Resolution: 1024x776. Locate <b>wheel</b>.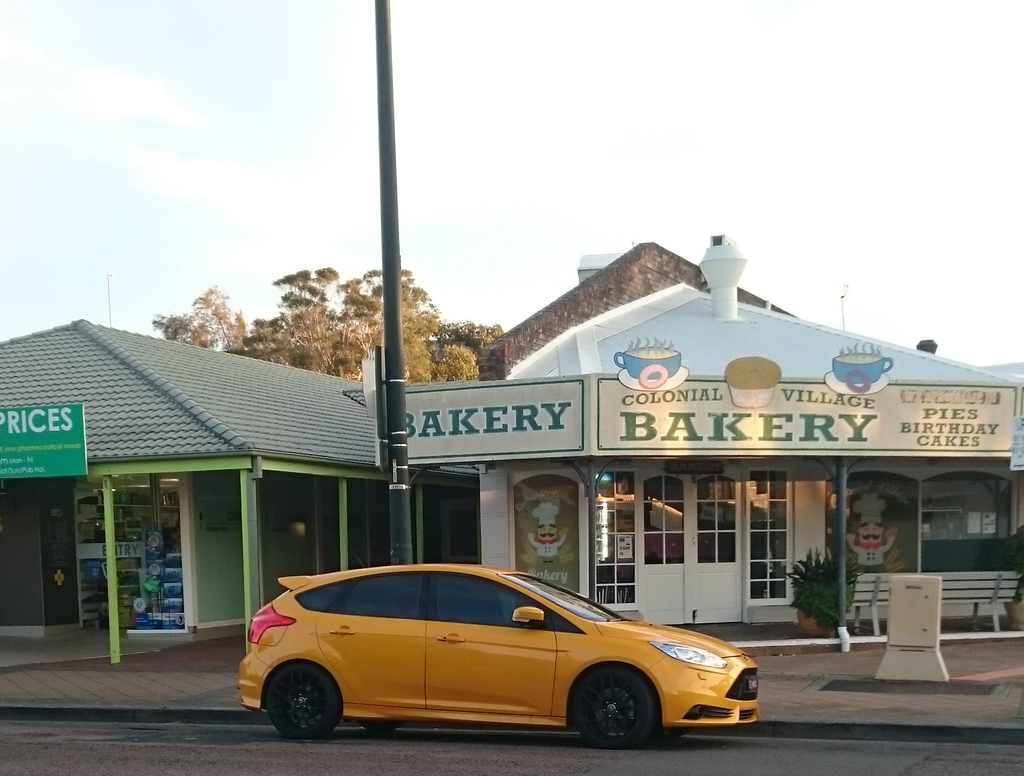
bbox(258, 661, 338, 748).
